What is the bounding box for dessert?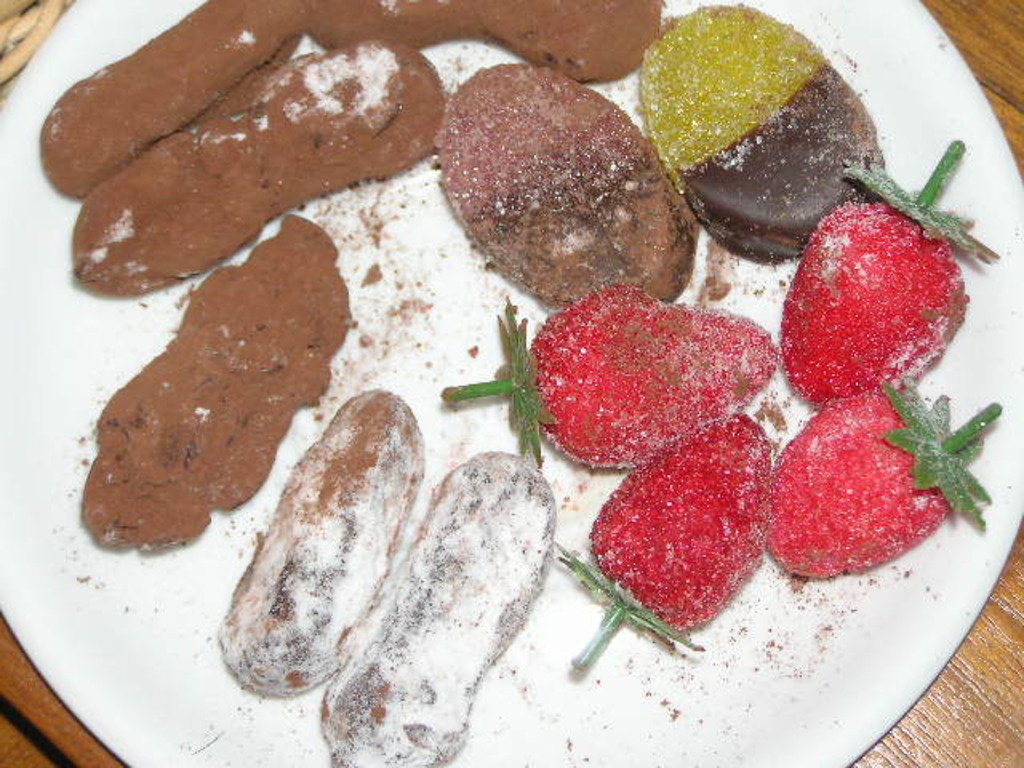
pyautogui.locateOnScreen(101, 232, 373, 558).
